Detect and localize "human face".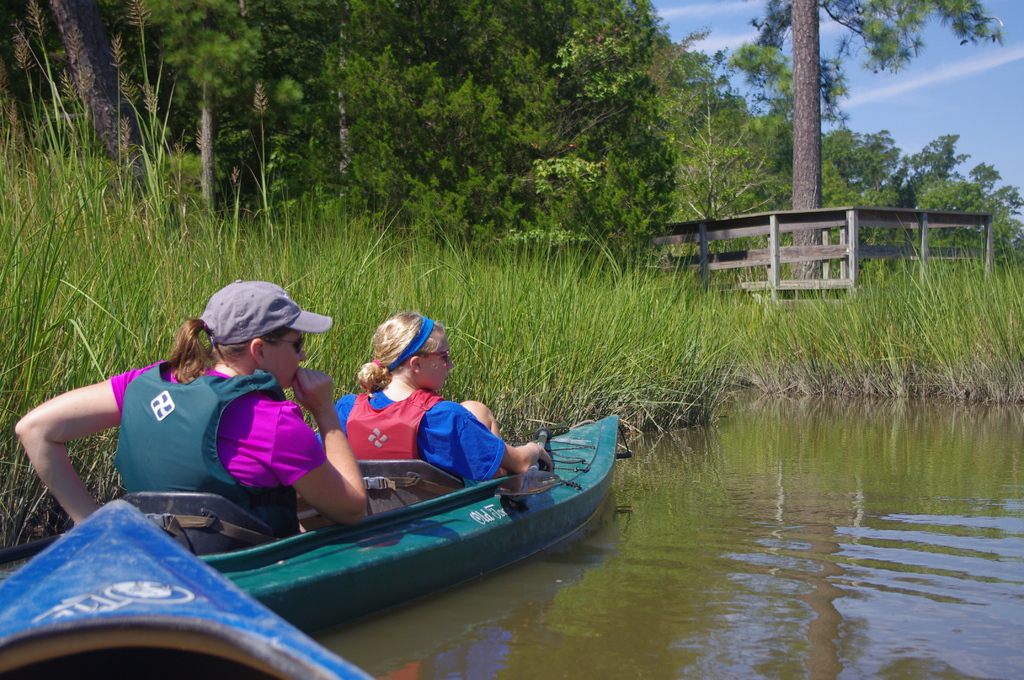
Localized at [264,327,308,385].
